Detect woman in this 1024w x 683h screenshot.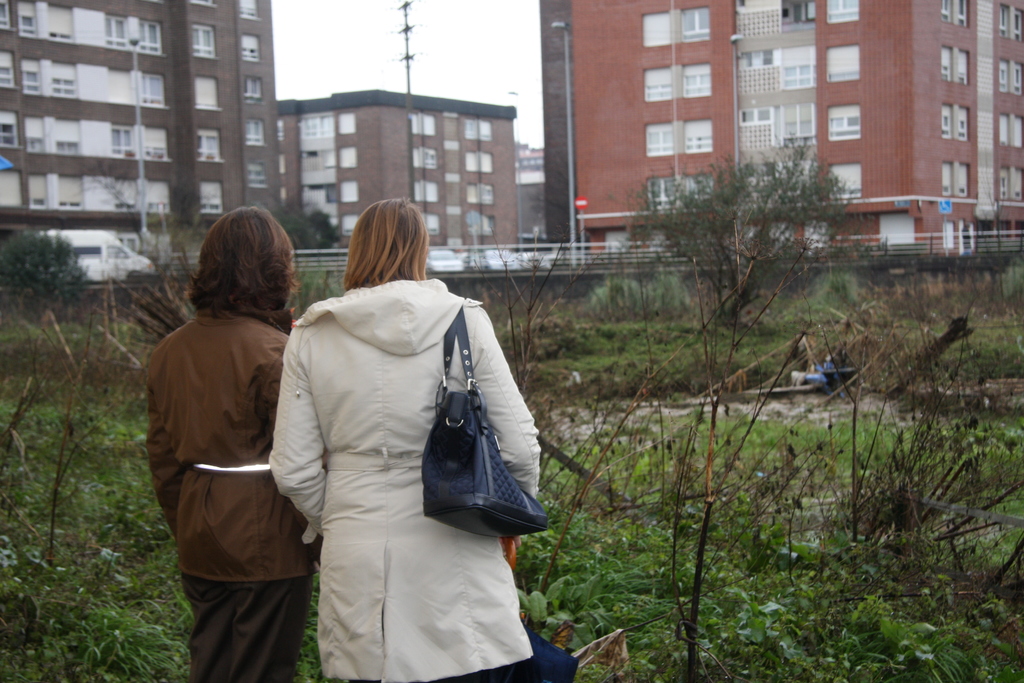
Detection: crop(145, 204, 320, 682).
